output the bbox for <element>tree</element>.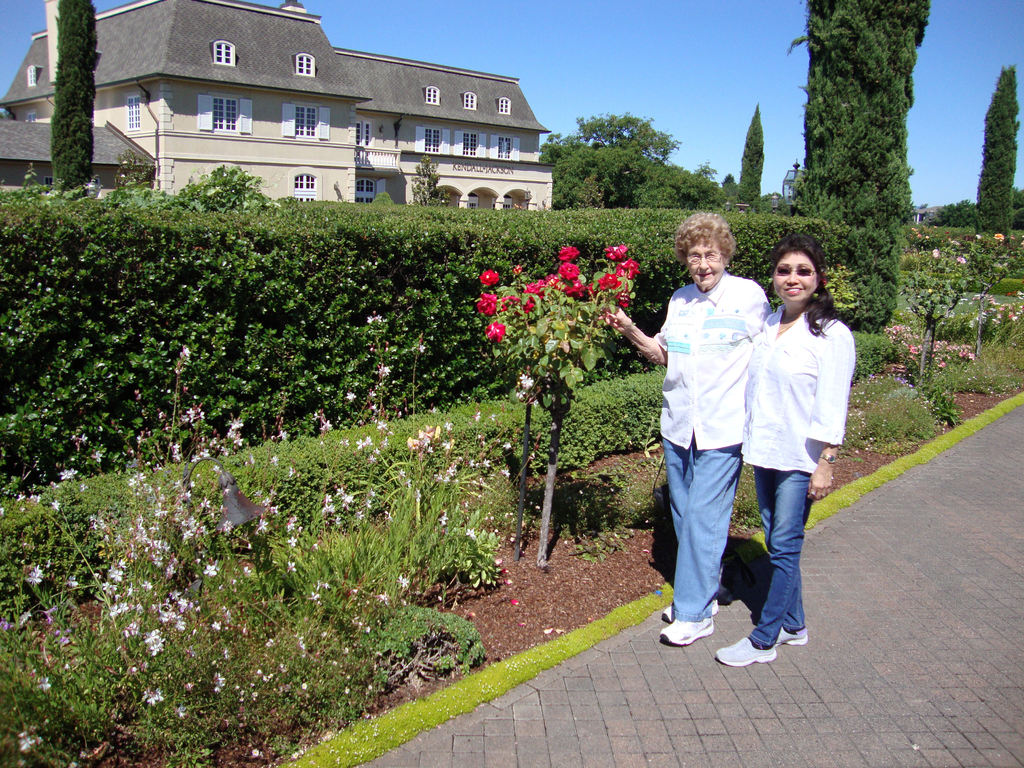
x1=971 y1=63 x2=1023 y2=233.
